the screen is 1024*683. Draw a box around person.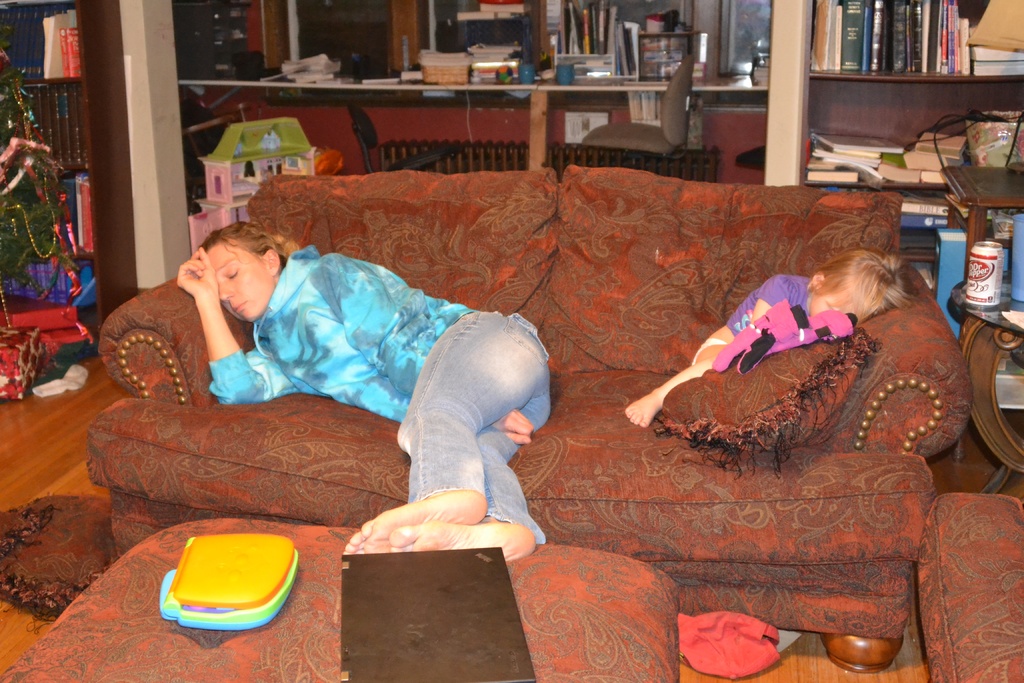
box(648, 220, 963, 496).
